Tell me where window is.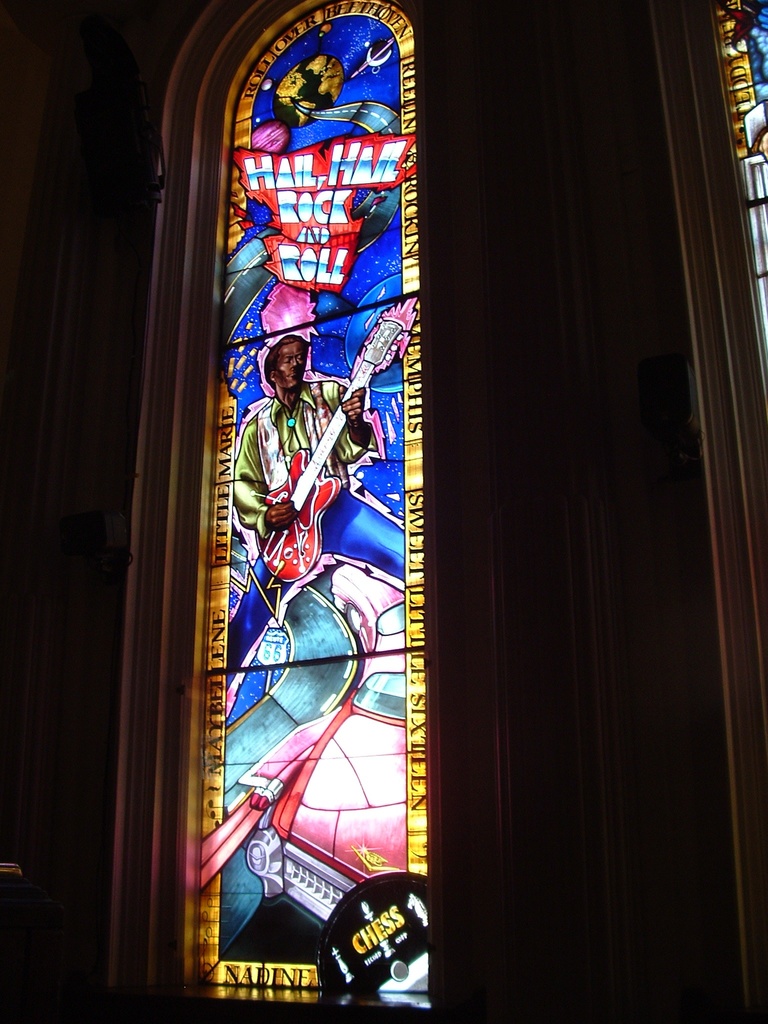
window is at 137:0:474:1023.
